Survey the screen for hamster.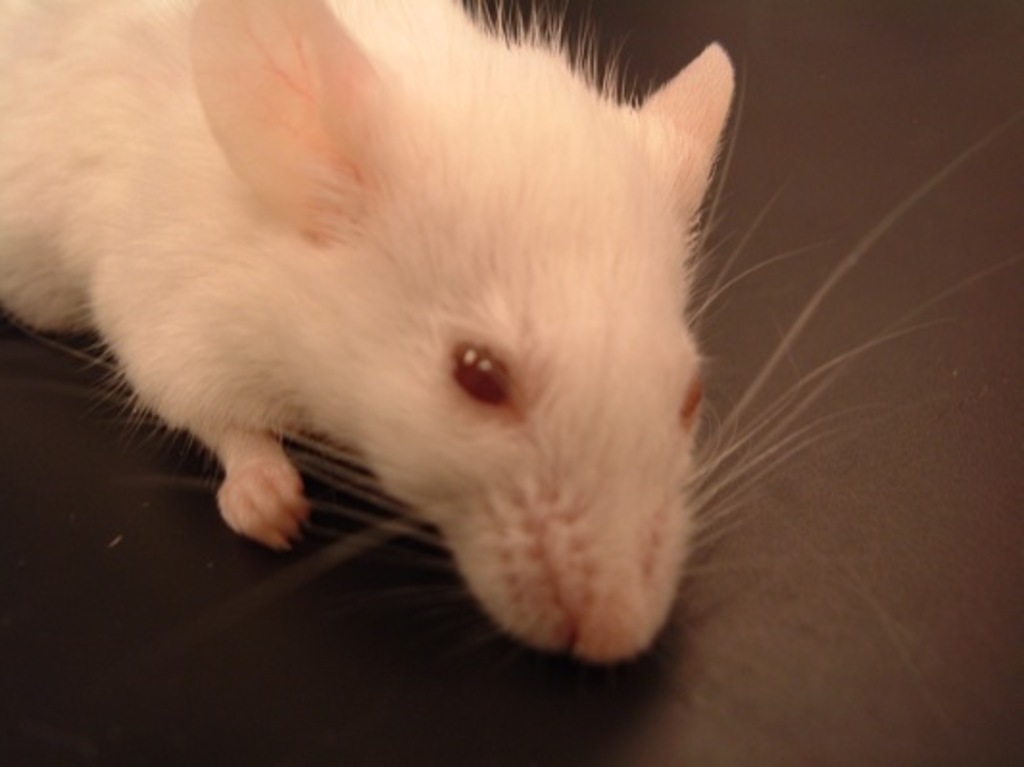
Survey found: <region>0, 0, 1022, 680</region>.
